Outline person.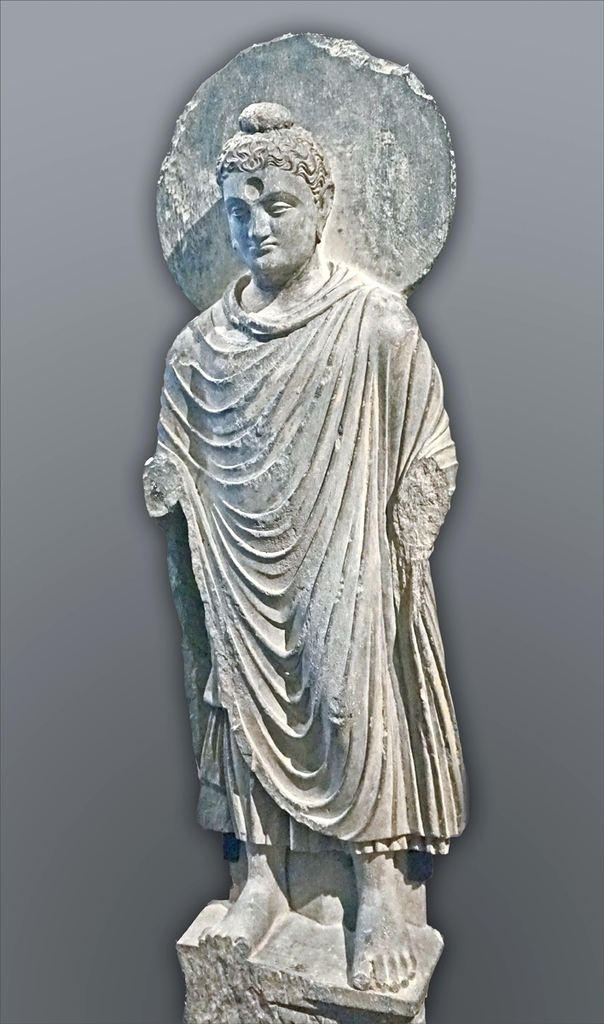
Outline: [left=117, top=61, right=496, bottom=998].
